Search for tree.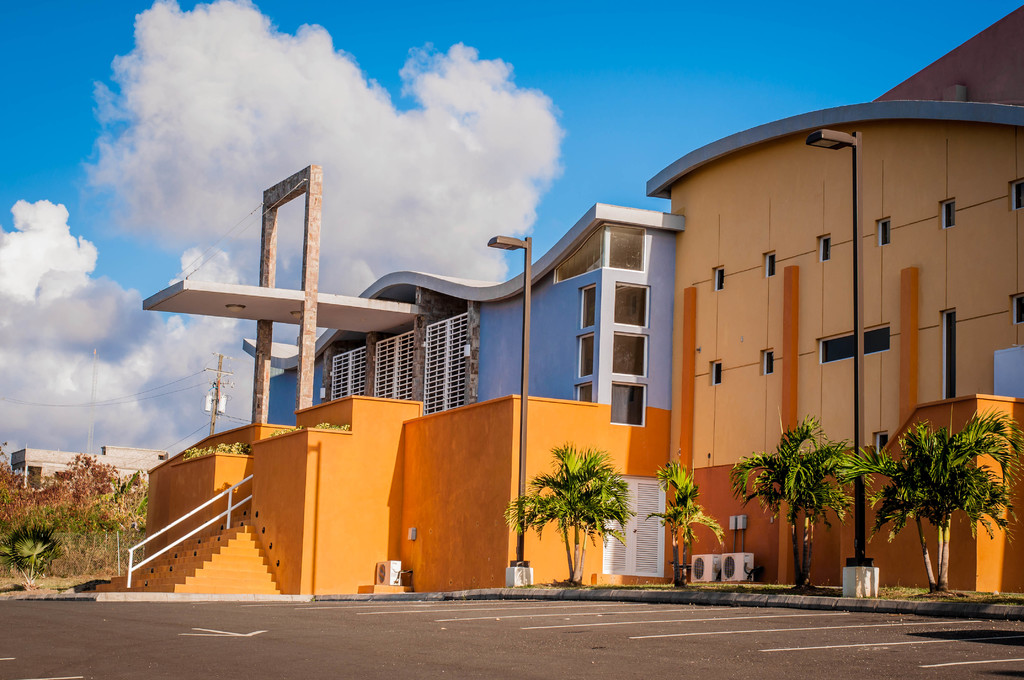
Found at 851/425/1023/587.
